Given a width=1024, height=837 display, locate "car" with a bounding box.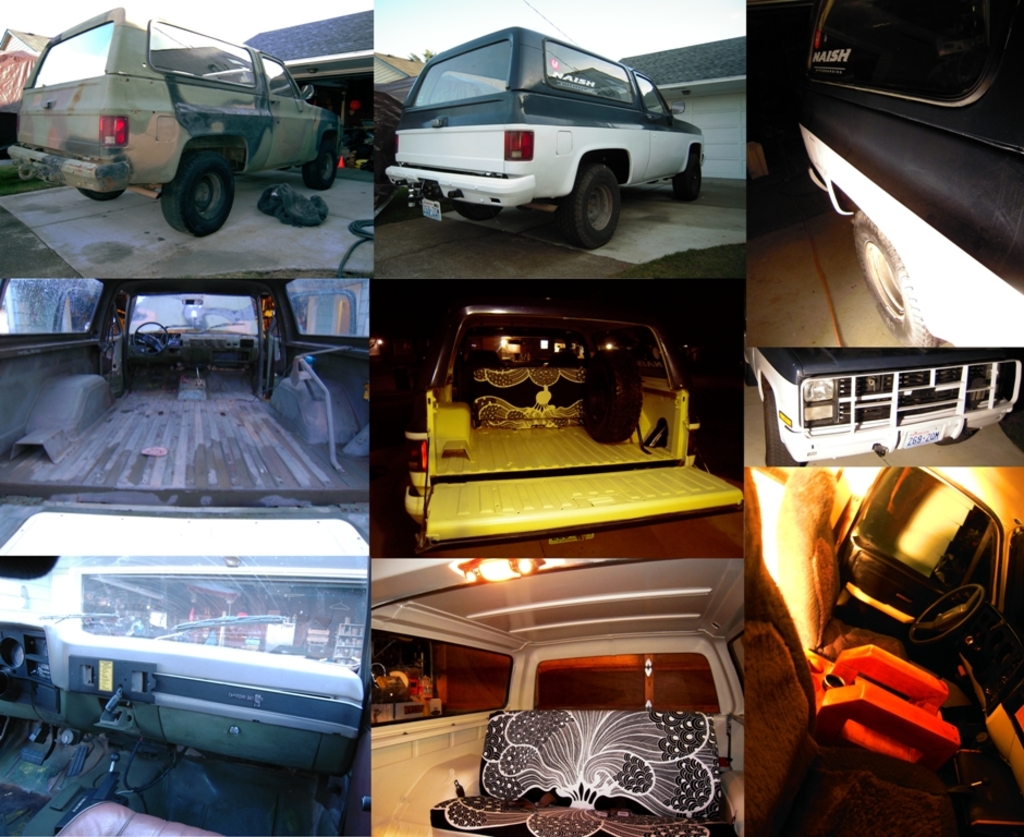
Located: left=386, top=0, right=707, bottom=248.
